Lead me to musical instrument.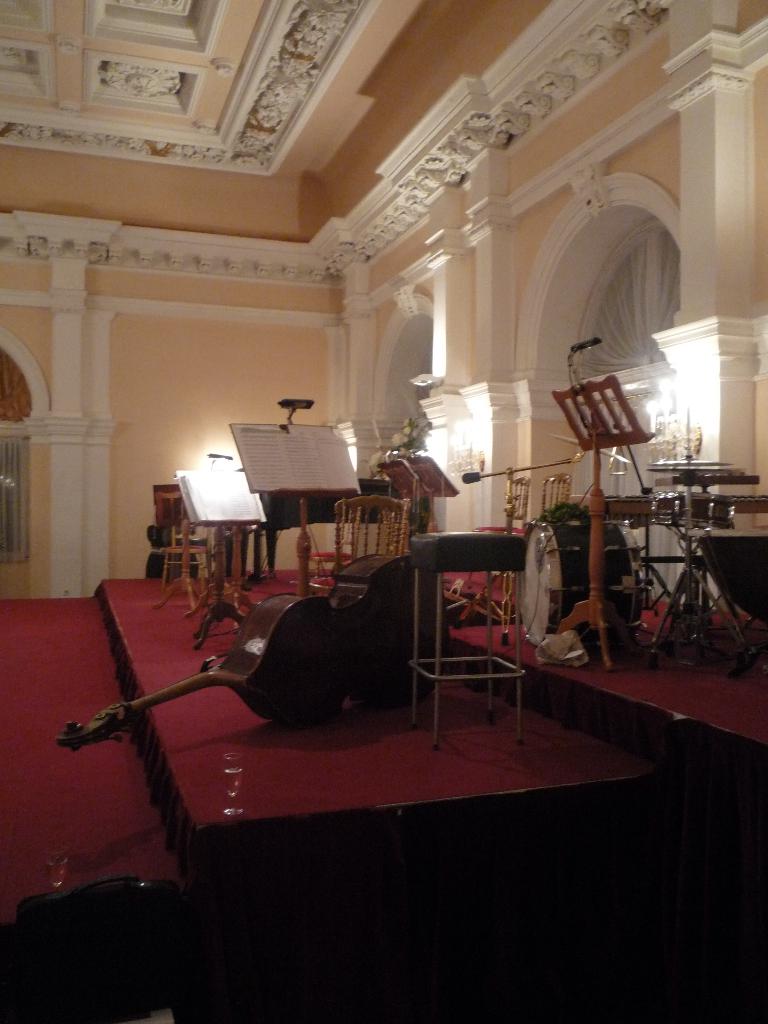
Lead to l=64, t=548, r=461, b=744.
